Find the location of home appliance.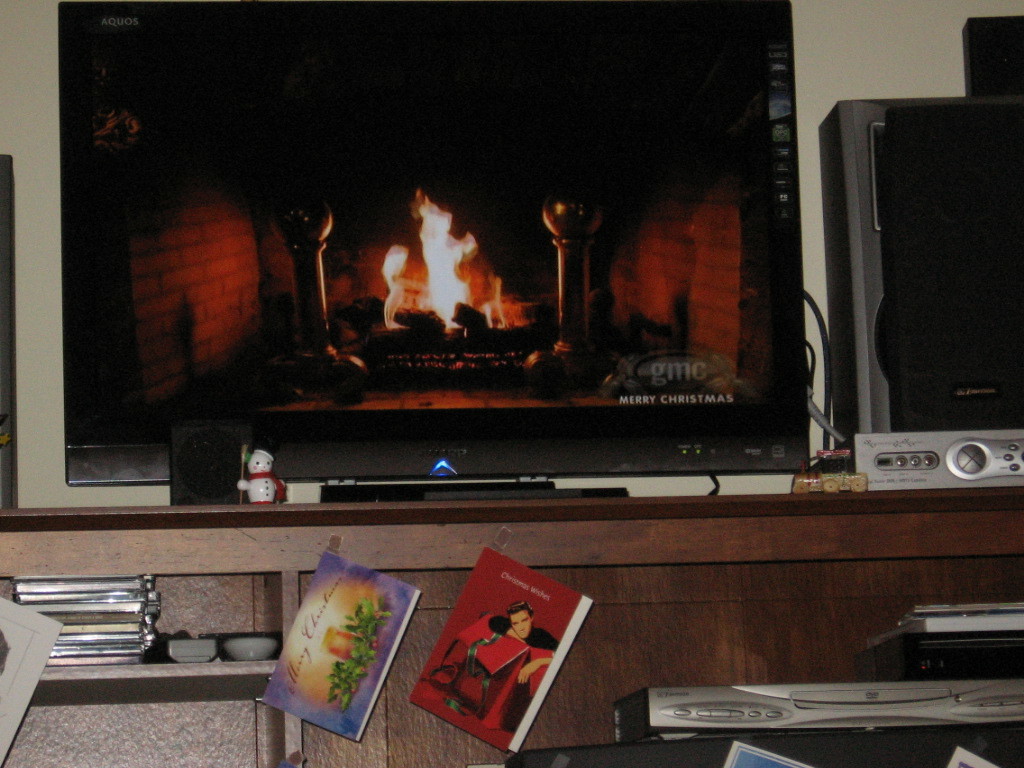
Location: [864,614,1023,649].
